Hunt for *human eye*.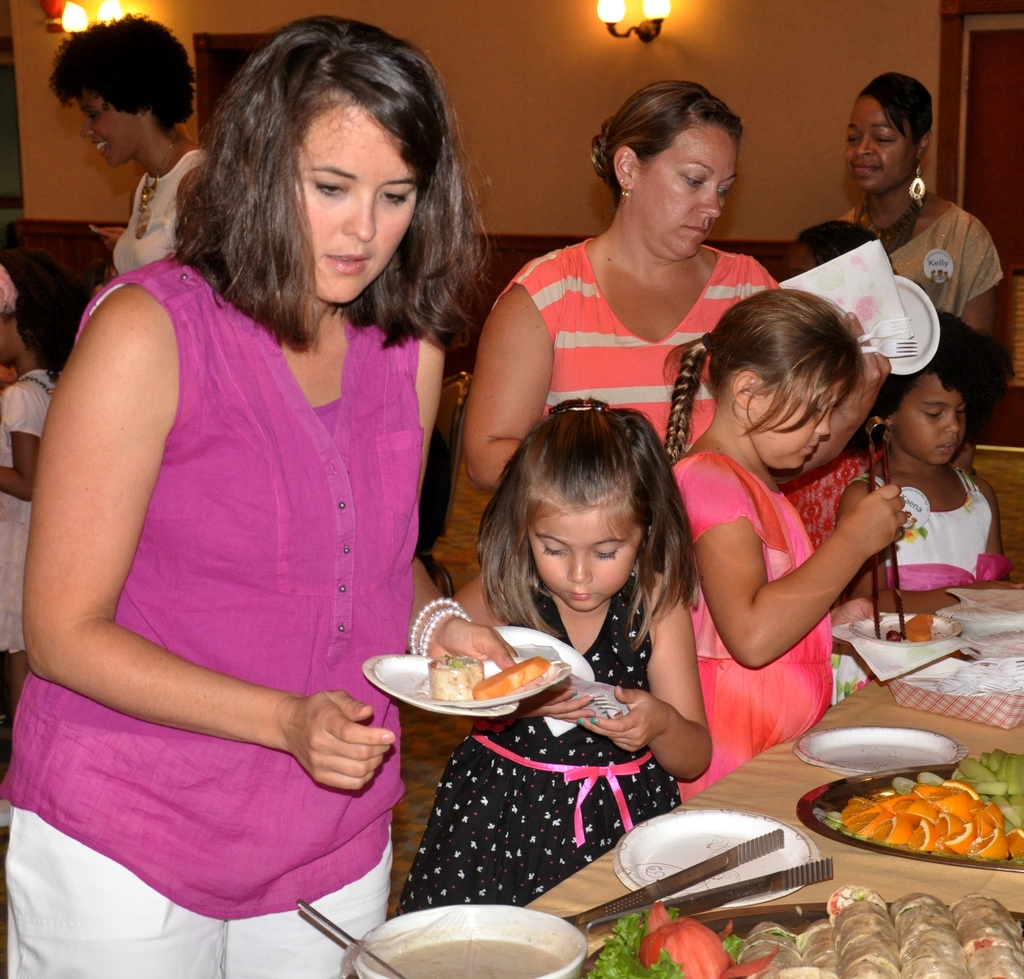
Hunted down at BBox(594, 543, 624, 563).
